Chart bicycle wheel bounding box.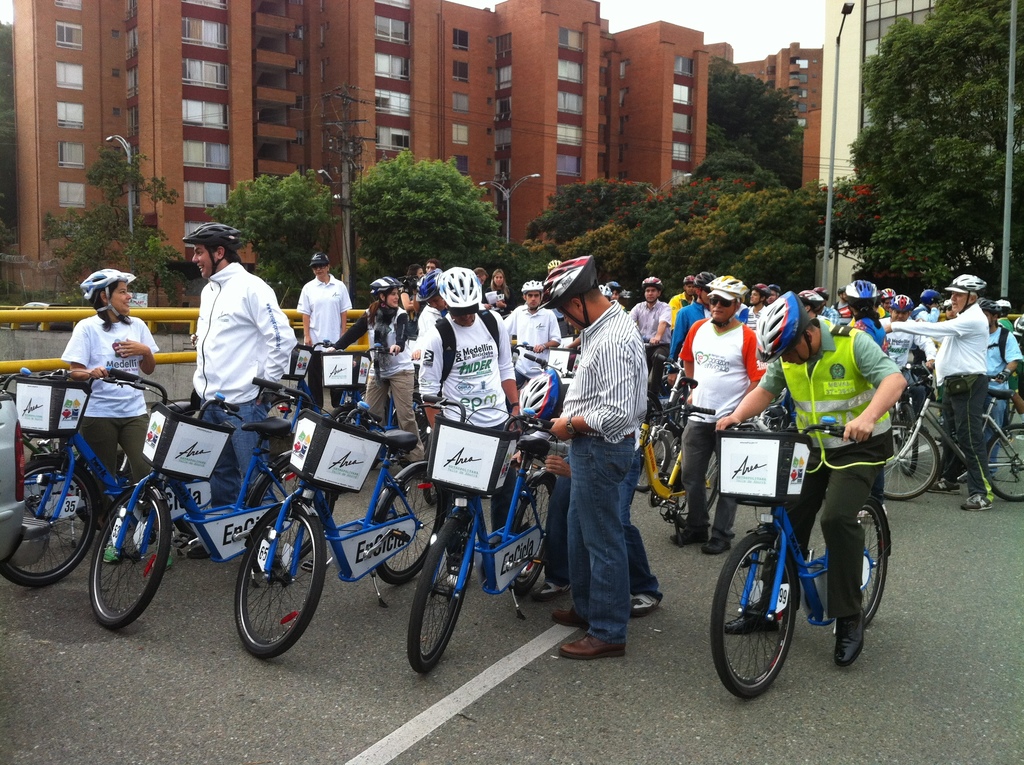
Charted: left=405, top=508, right=474, bottom=682.
